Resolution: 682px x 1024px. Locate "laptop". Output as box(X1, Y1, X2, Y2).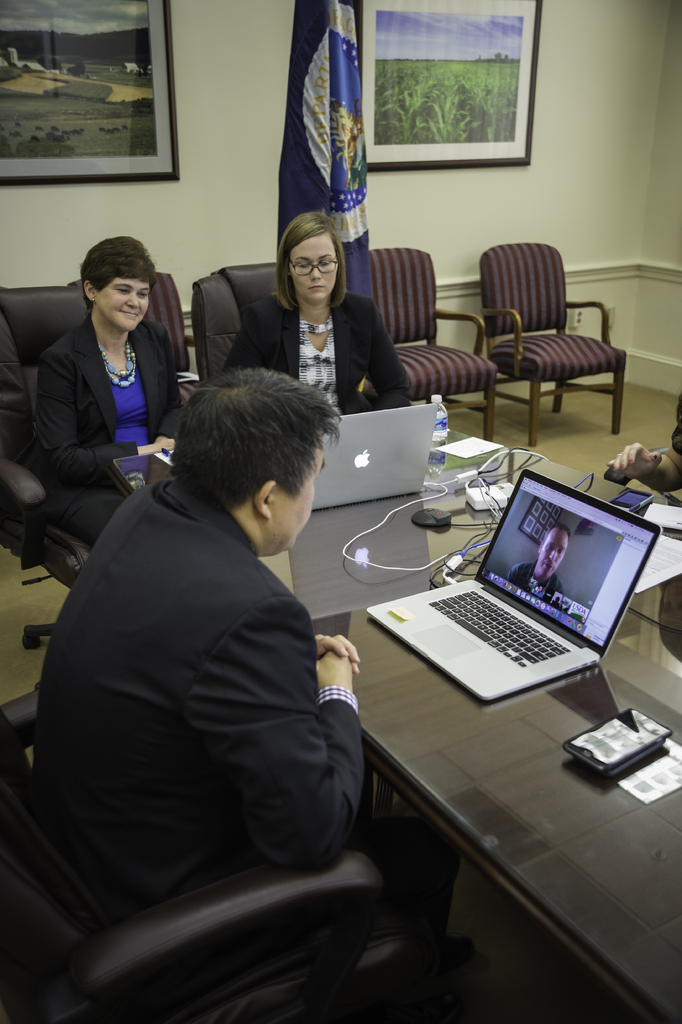
box(371, 466, 669, 714).
